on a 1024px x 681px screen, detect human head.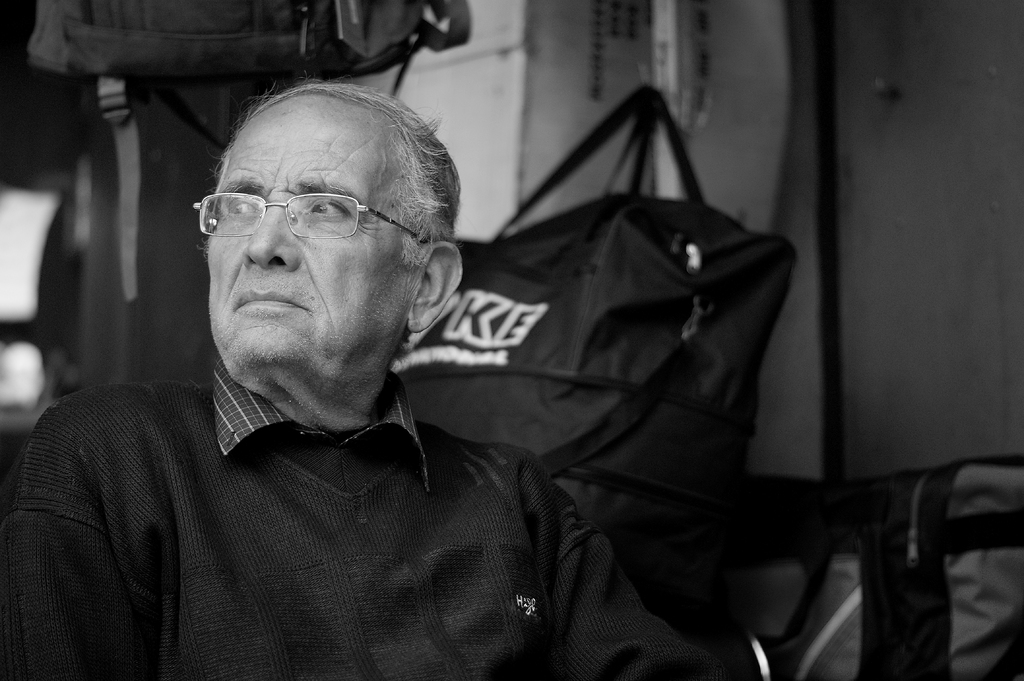
l=184, t=70, r=457, b=381.
